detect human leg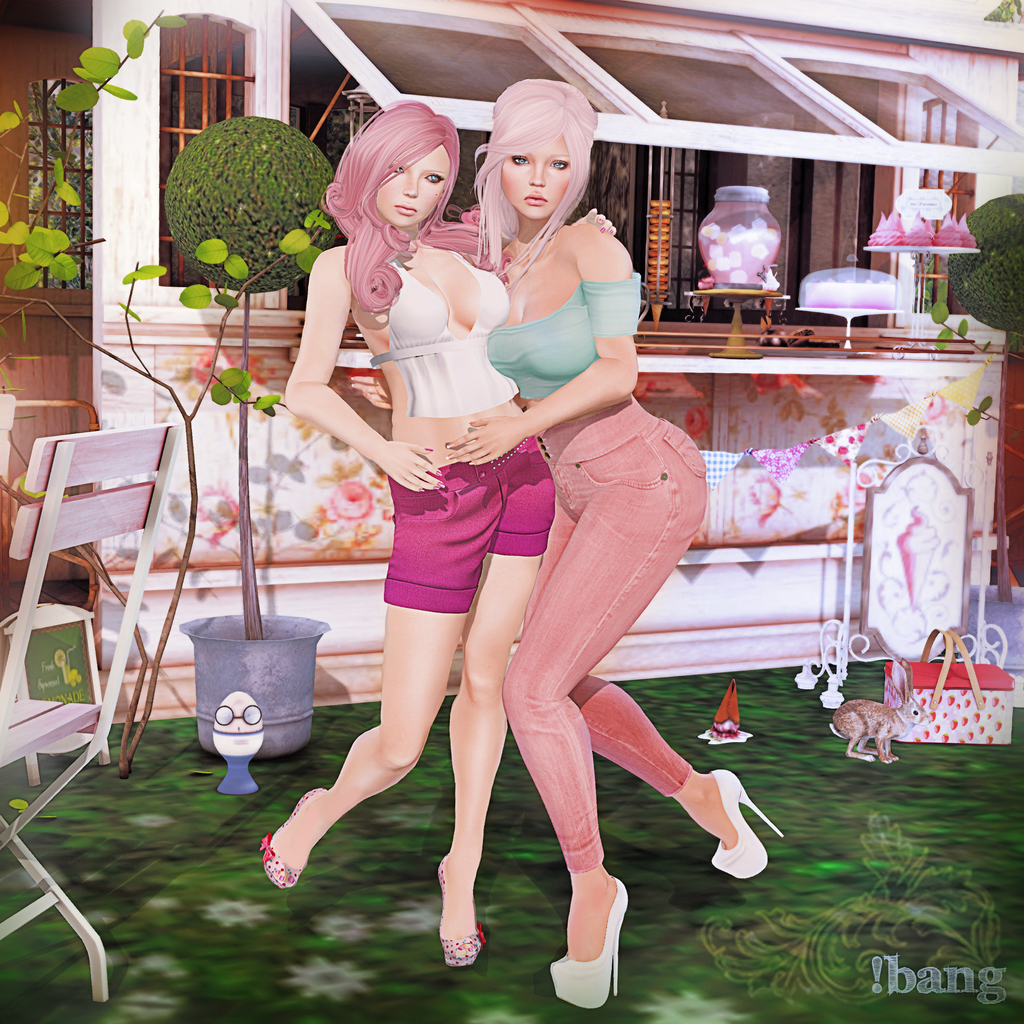
locate(502, 394, 703, 1006)
